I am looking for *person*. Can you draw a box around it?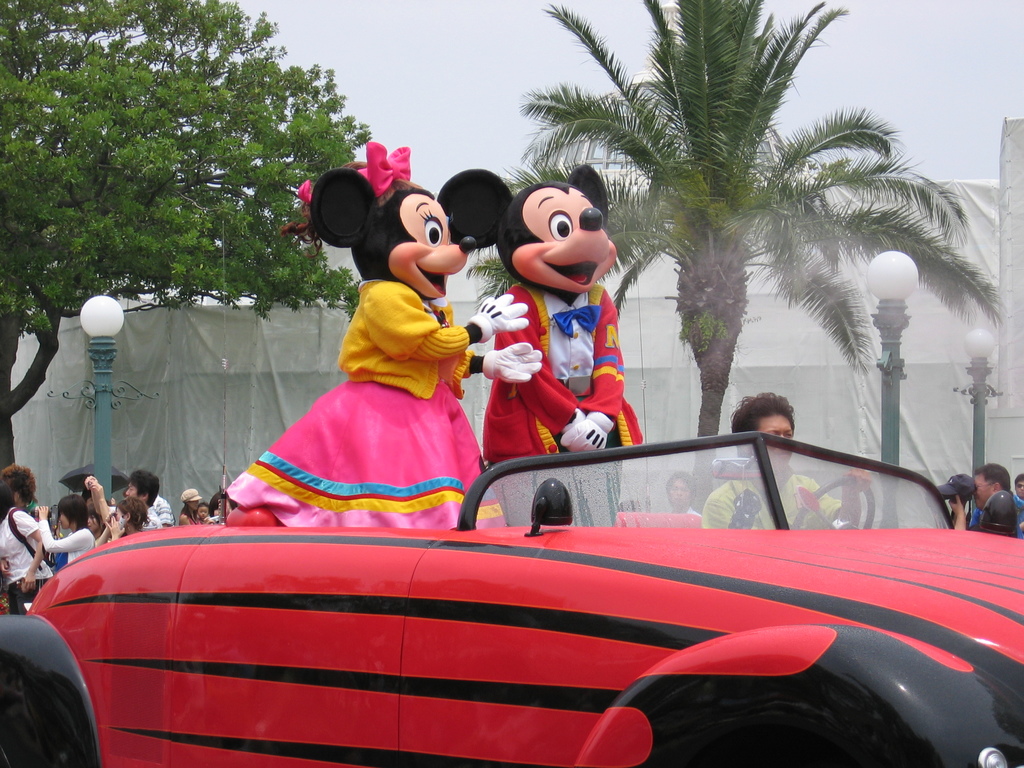
Sure, the bounding box is <region>81, 476, 162, 520</region>.
